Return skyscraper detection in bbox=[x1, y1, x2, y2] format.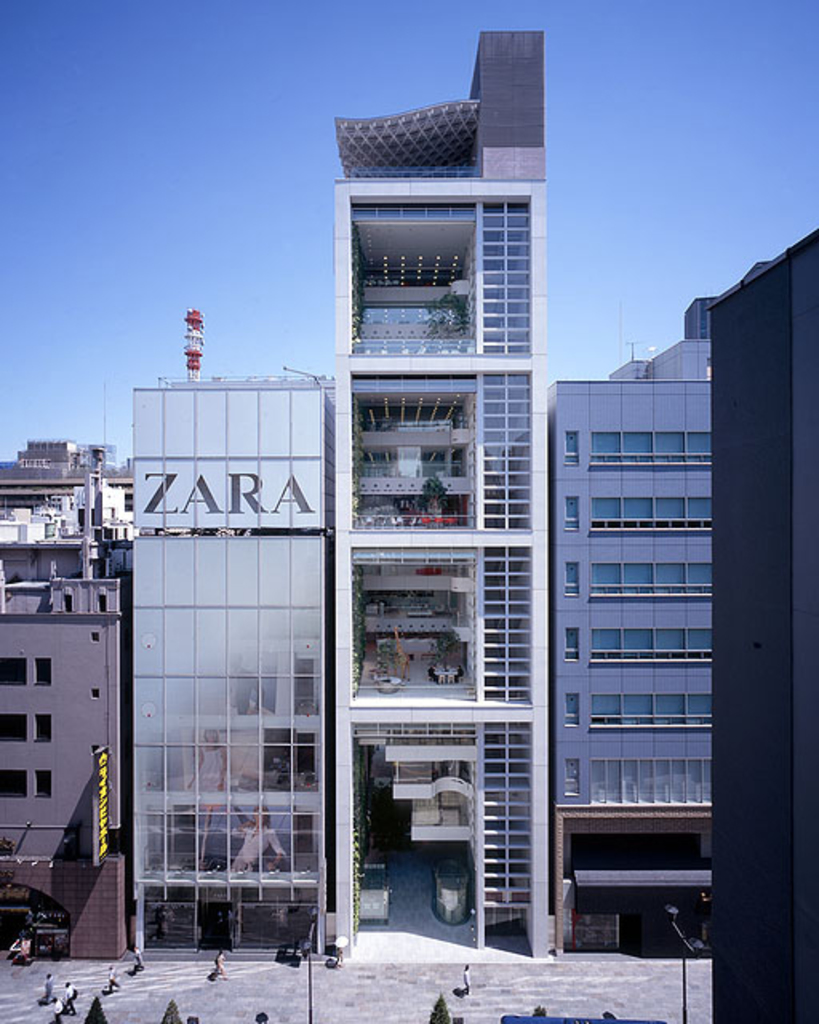
bbox=[338, 18, 547, 965].
